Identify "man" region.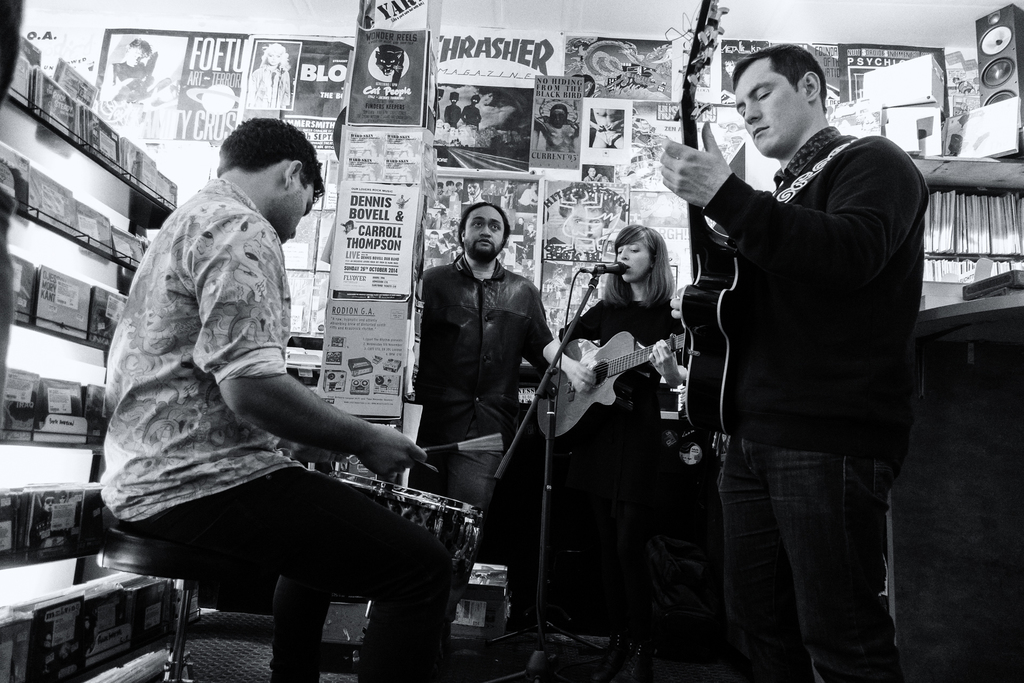
Region: (654, 42, 932, 682).
